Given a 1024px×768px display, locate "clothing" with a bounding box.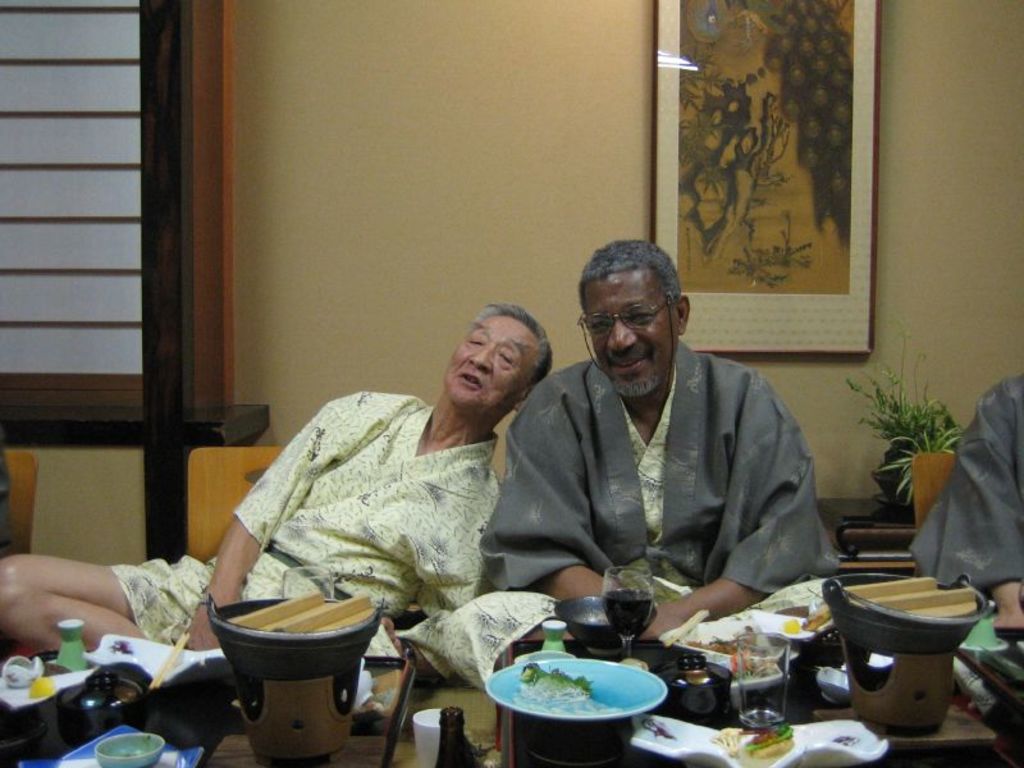
Located: crop(906, 374, 1023, 604).
